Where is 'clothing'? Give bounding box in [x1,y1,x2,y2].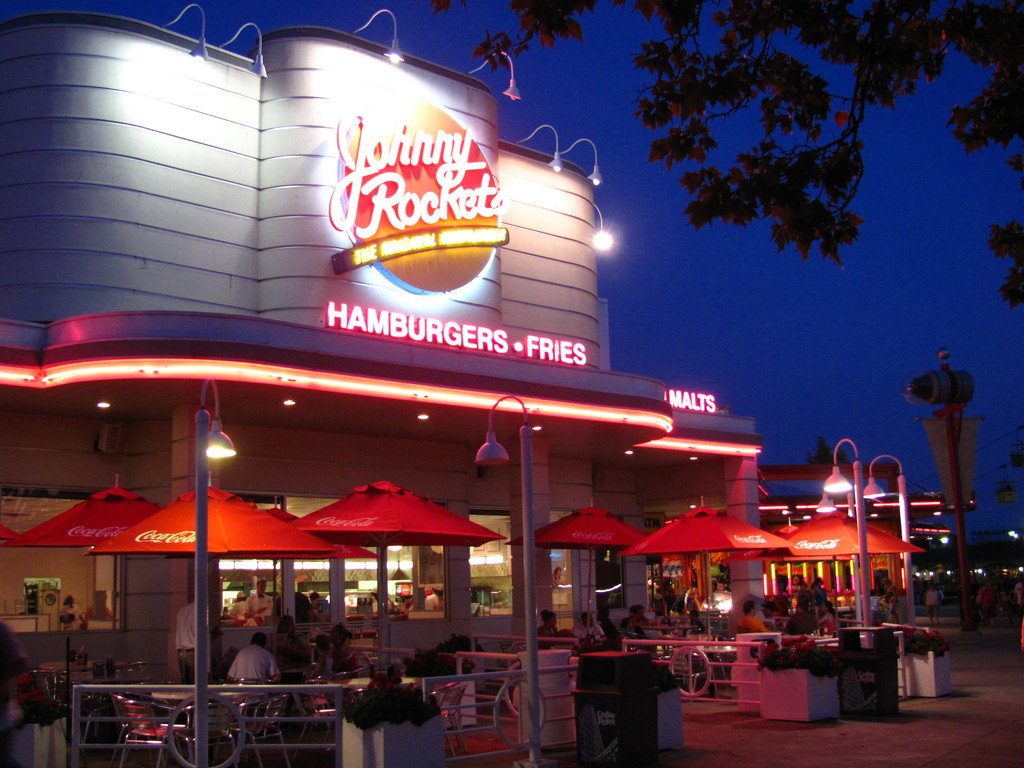
[323,647,372,682].
